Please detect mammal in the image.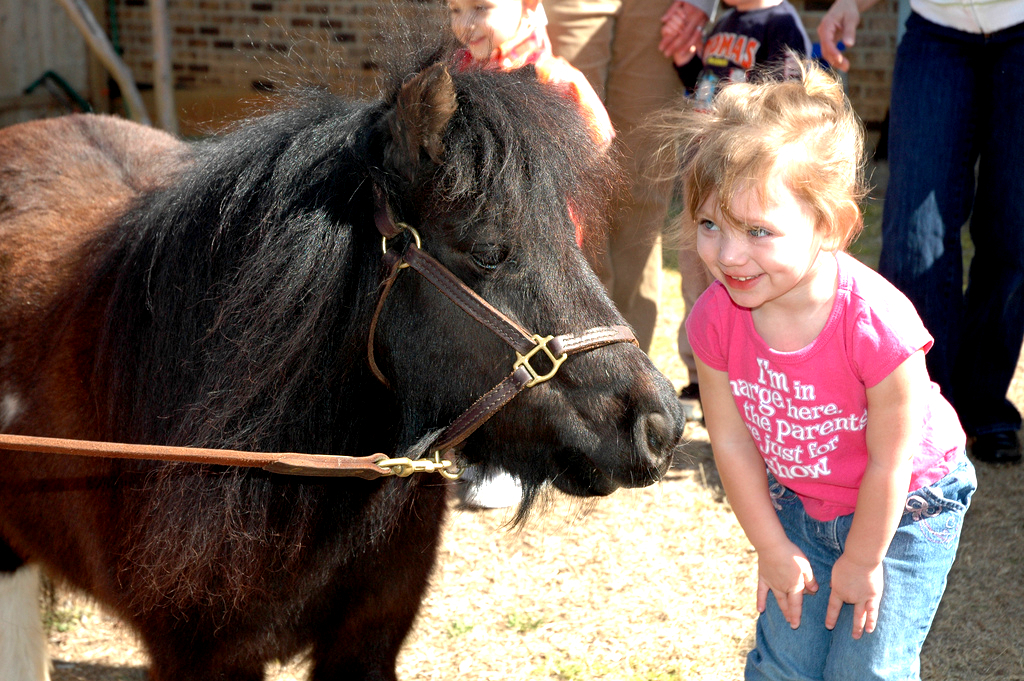
box(815, 0, 1023, 466).
